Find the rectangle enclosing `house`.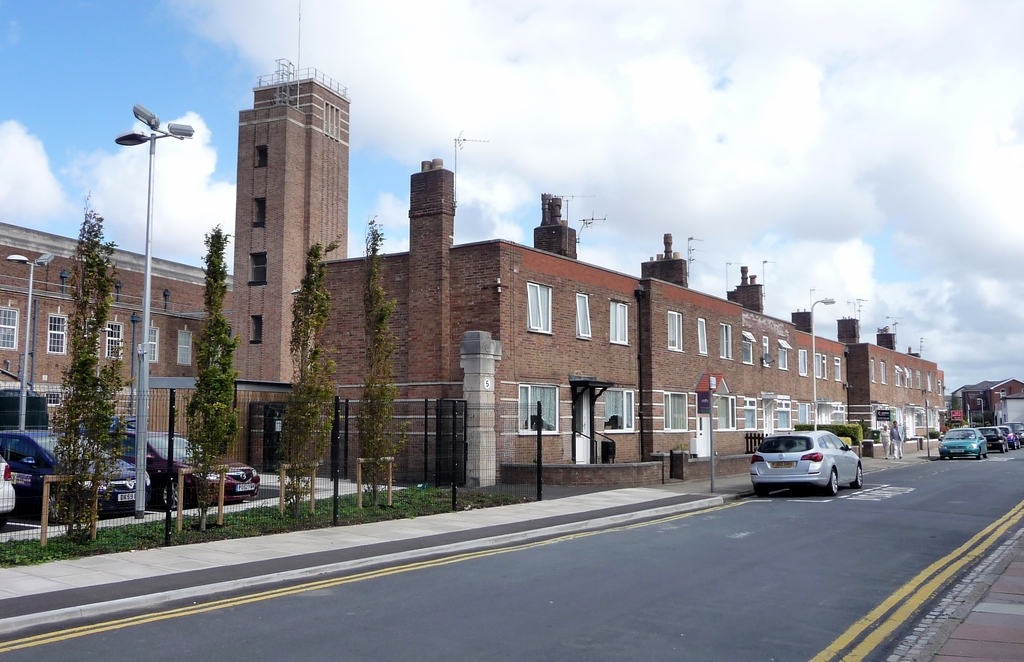
locate(87, 123, 846, 518).
